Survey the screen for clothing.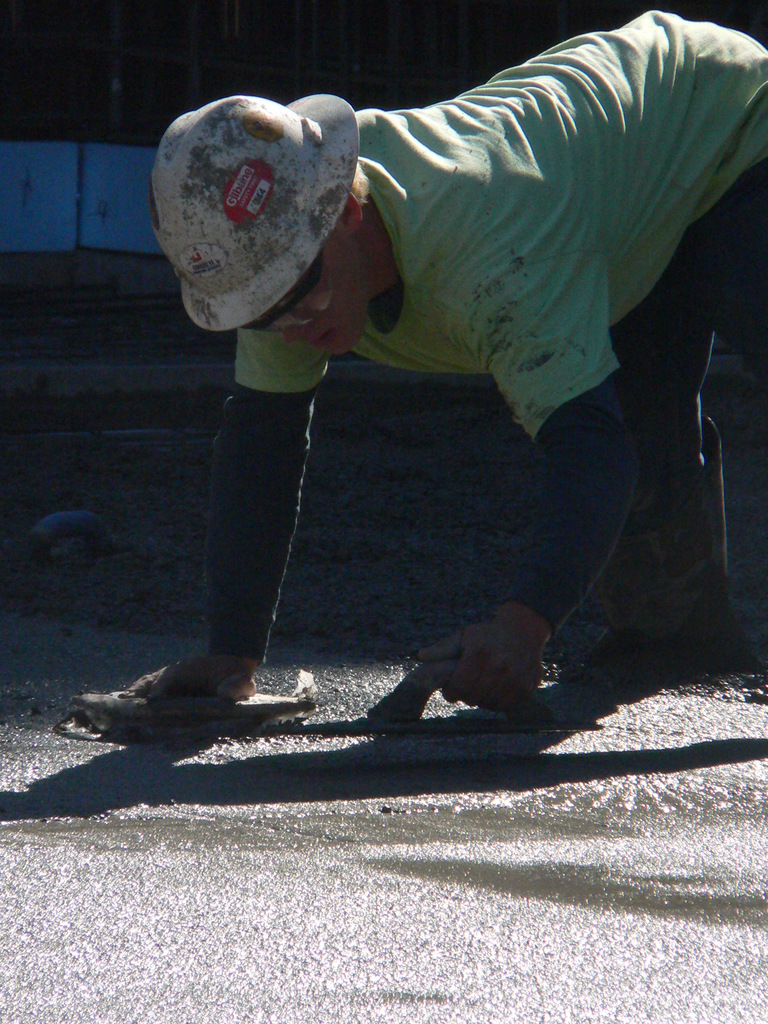
Survey found: (144, 39, 726, 741).
